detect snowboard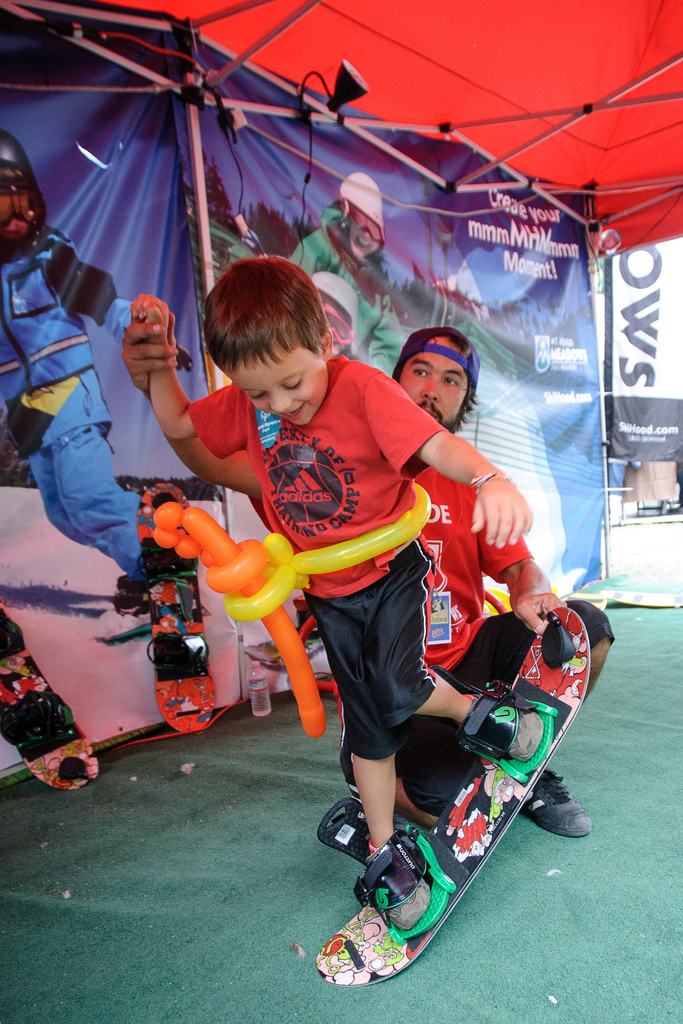
select_region(0, 602, 97, 793)
